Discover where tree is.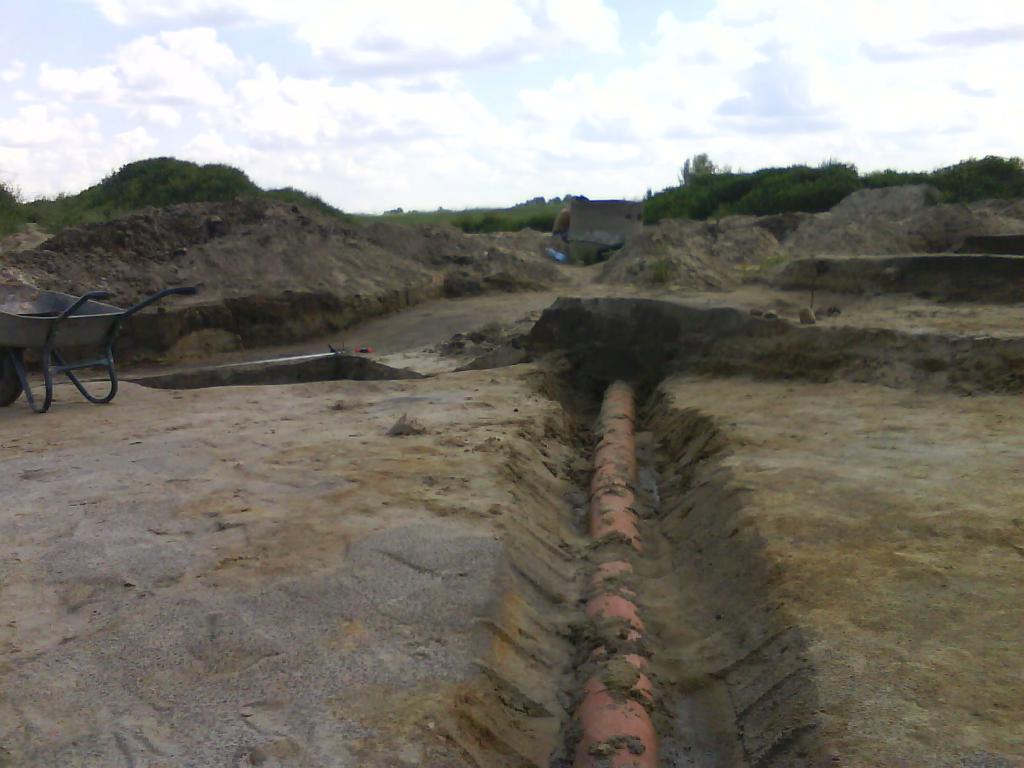
Discovered at bbox(675, 148, 723, 206).
